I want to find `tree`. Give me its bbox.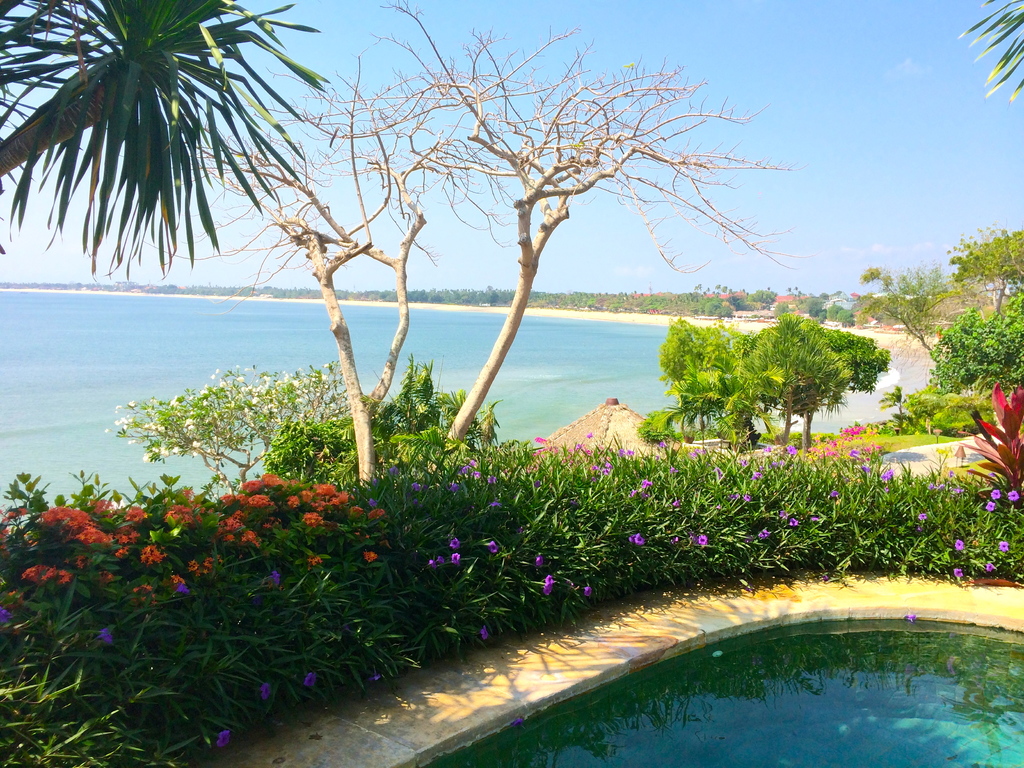
x1=0, y1=274, x2=930, y2=327.
